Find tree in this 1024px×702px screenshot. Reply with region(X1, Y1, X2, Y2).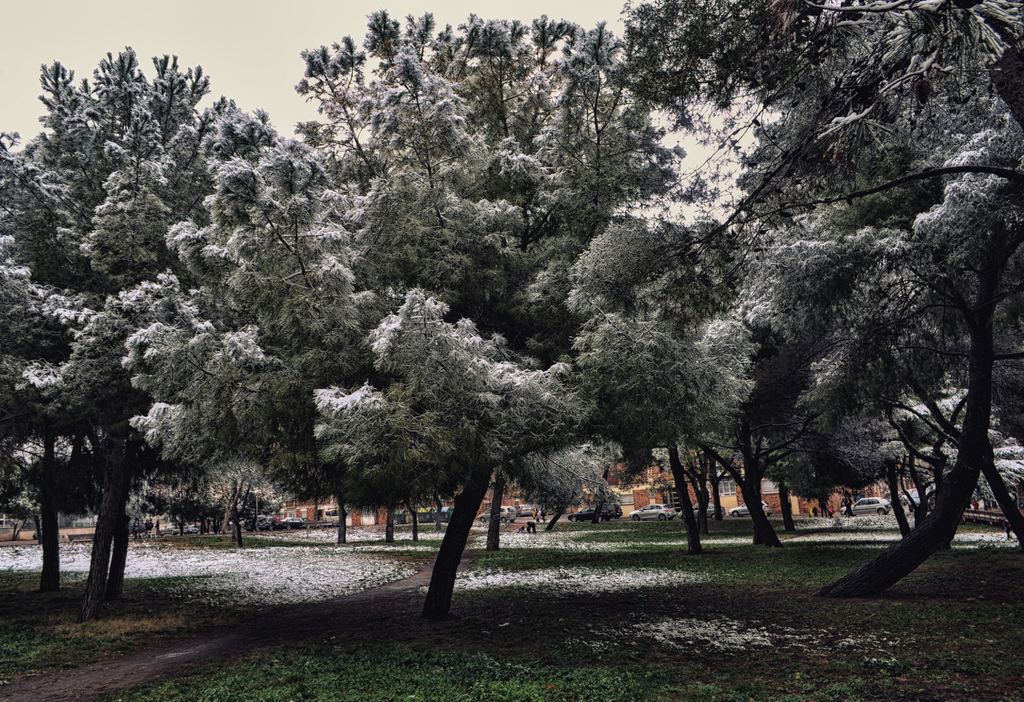
region(123, 17, 709, 629).
